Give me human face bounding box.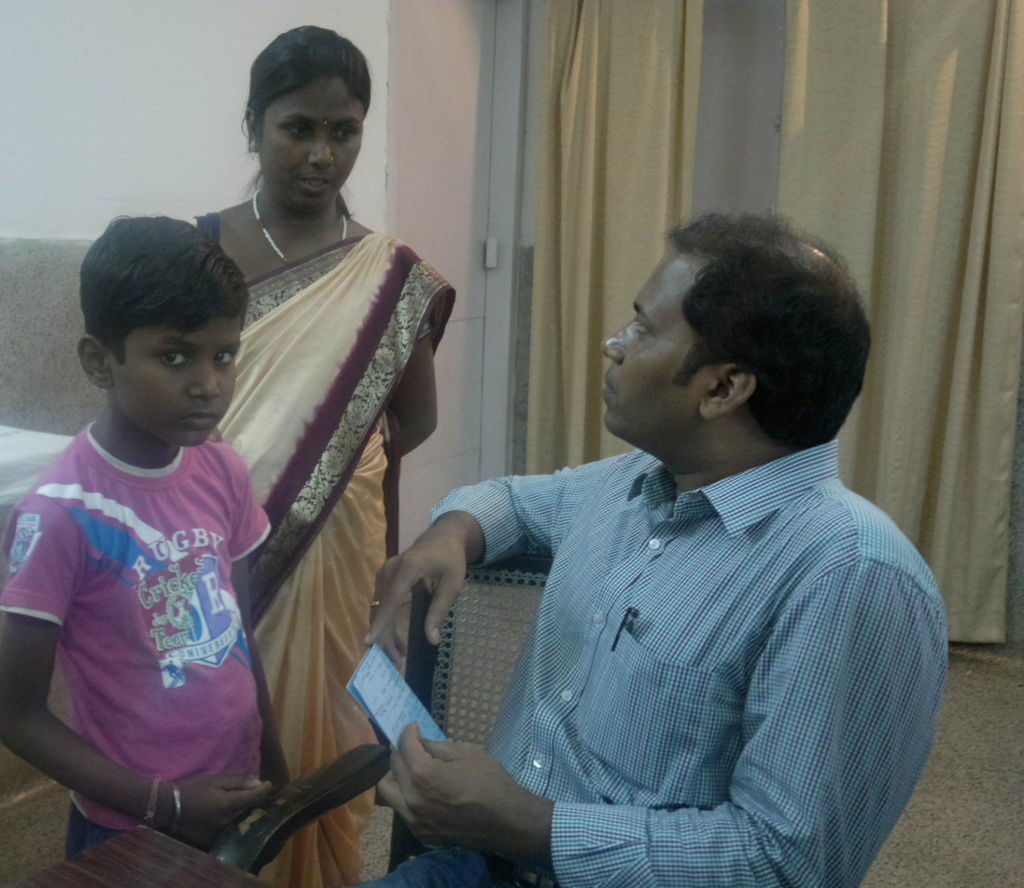
257,84,365,217.
